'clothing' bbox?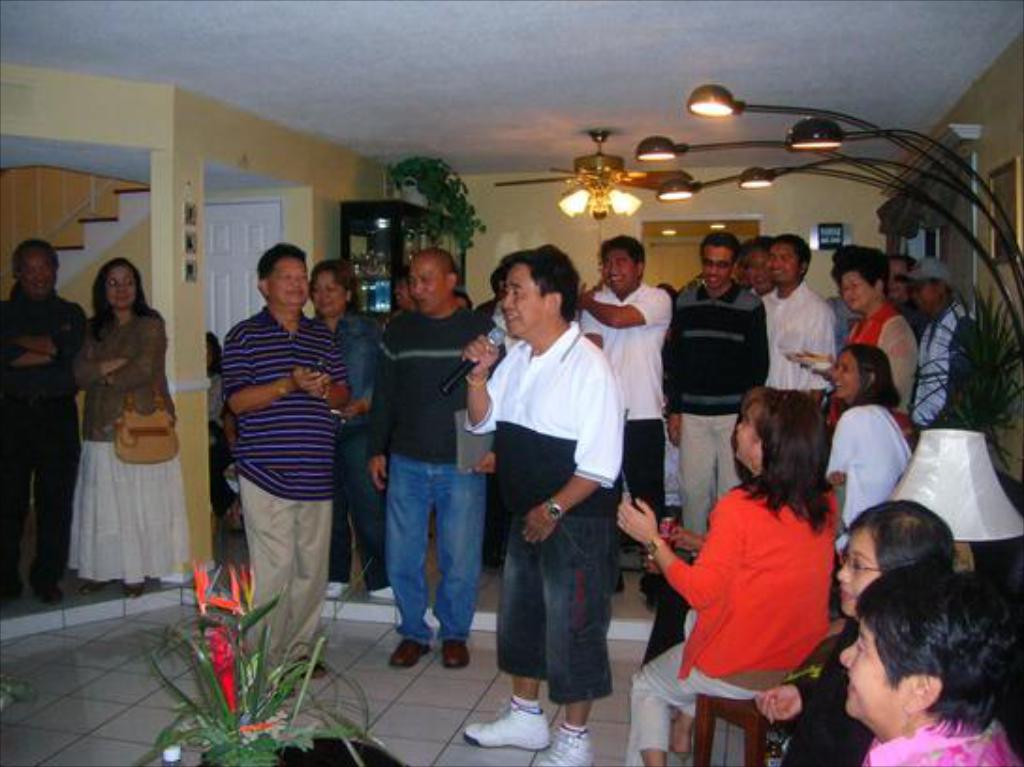
x1=70 y1=291 x2=214 y2=587
